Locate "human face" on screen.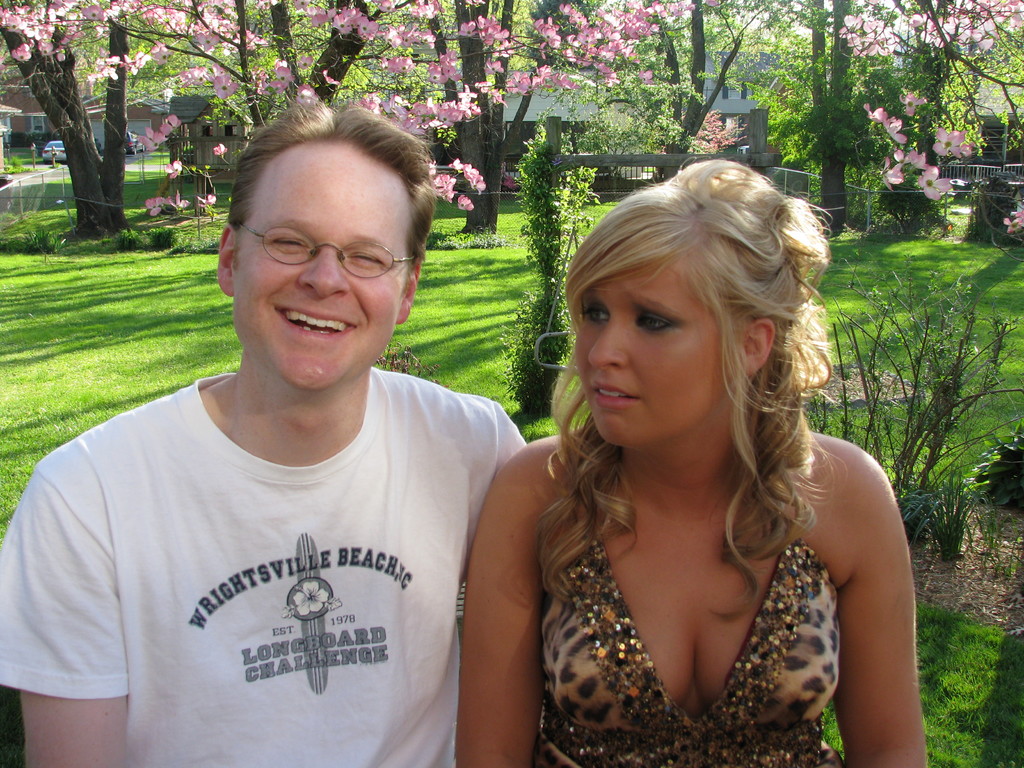
On screen at l=234, t=138, r=410, b=386.
